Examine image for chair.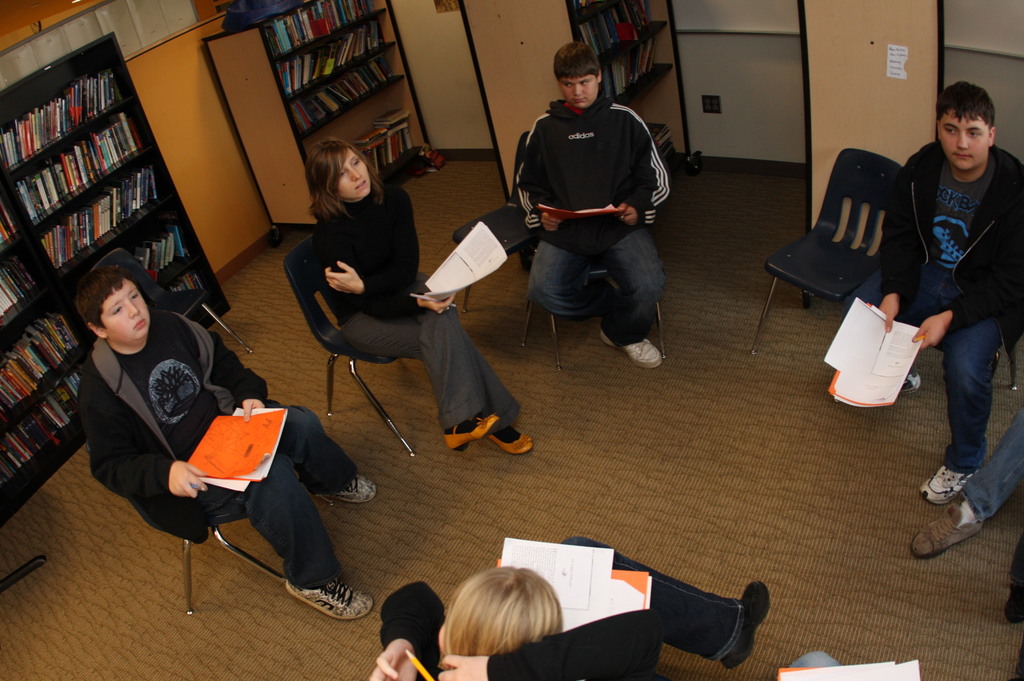
Examination result: (left=750, top=145, right=908, bottom=353).
